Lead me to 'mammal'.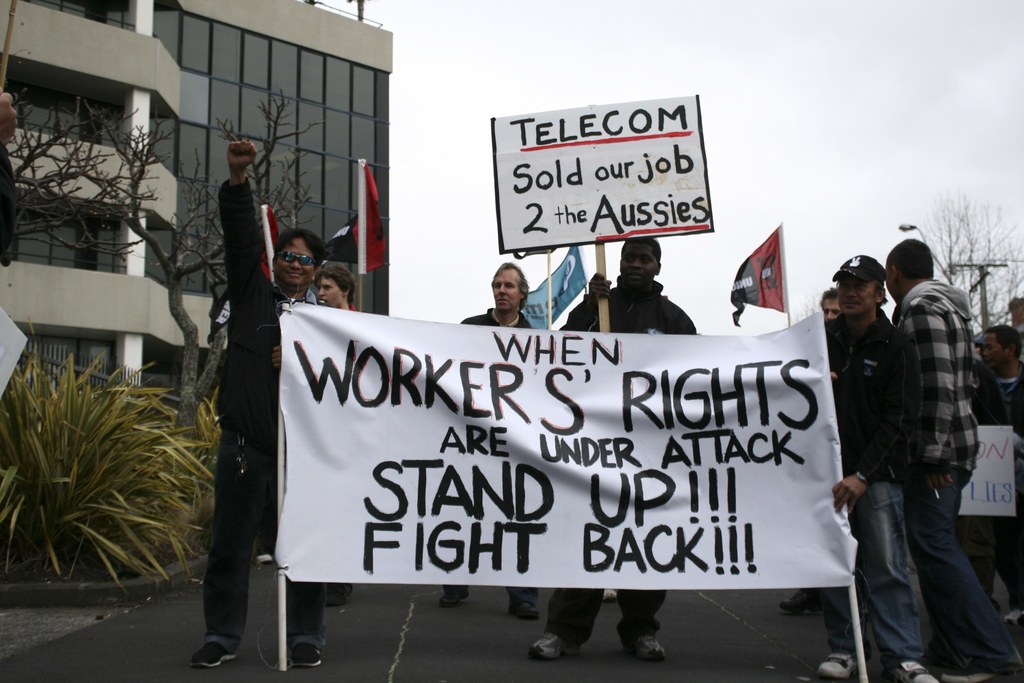
Lead to <region>975, 329, 1020, 632</region>.
